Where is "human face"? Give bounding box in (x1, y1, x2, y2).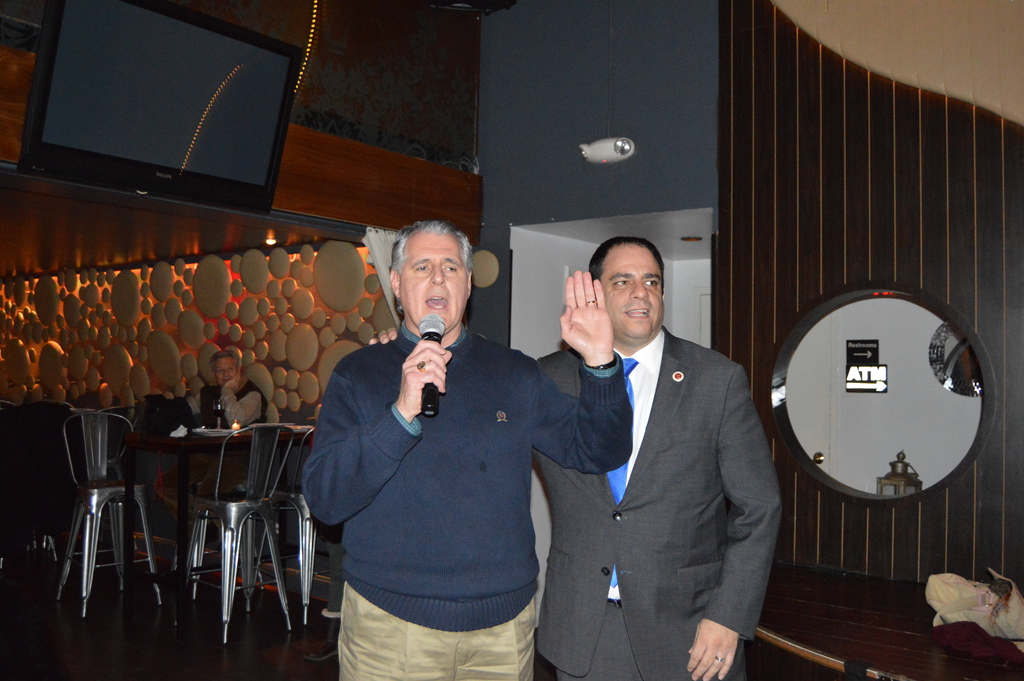
(217, 356, 235, 382).
